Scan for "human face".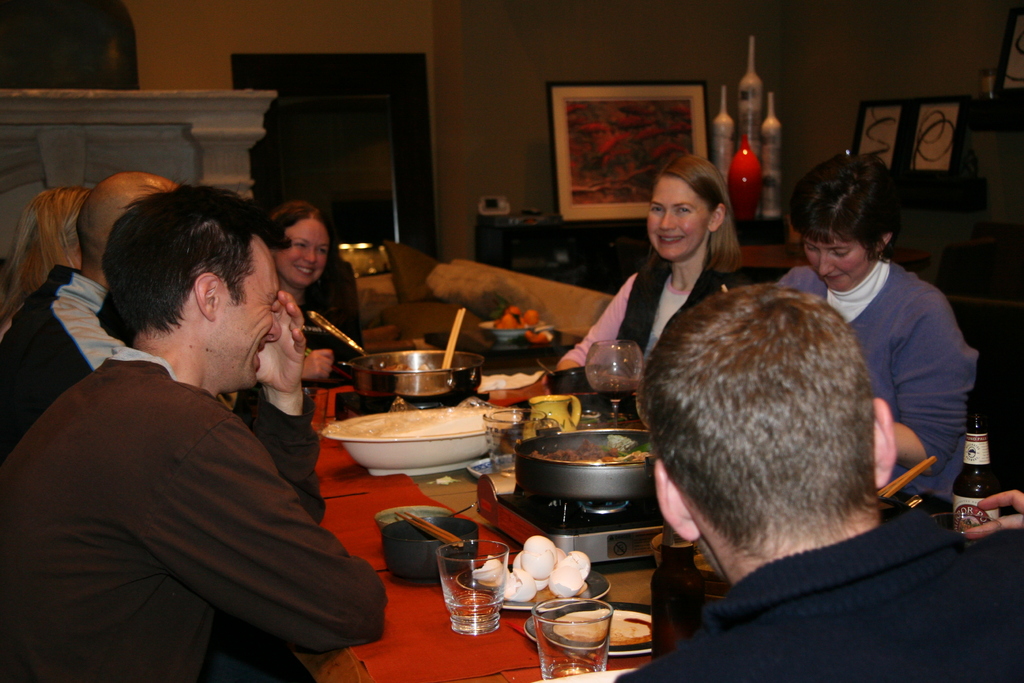
Scan result: box(804, 242, 873, 290).
